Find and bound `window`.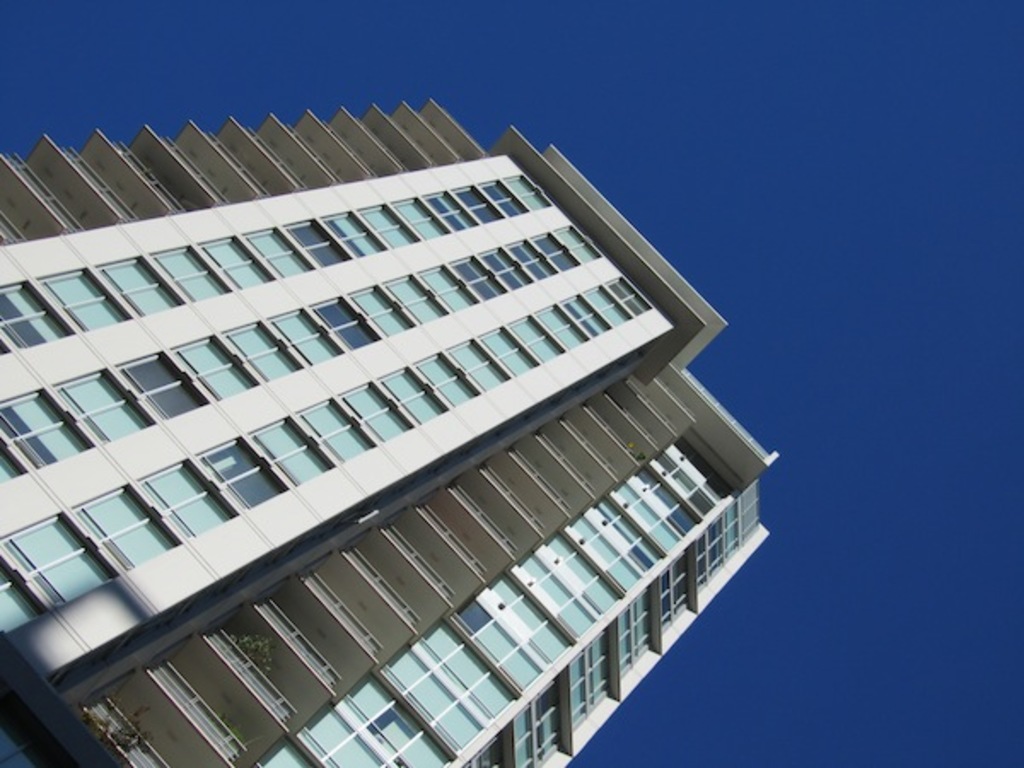
Bound: bbox=(12, 510, 80, 626).
